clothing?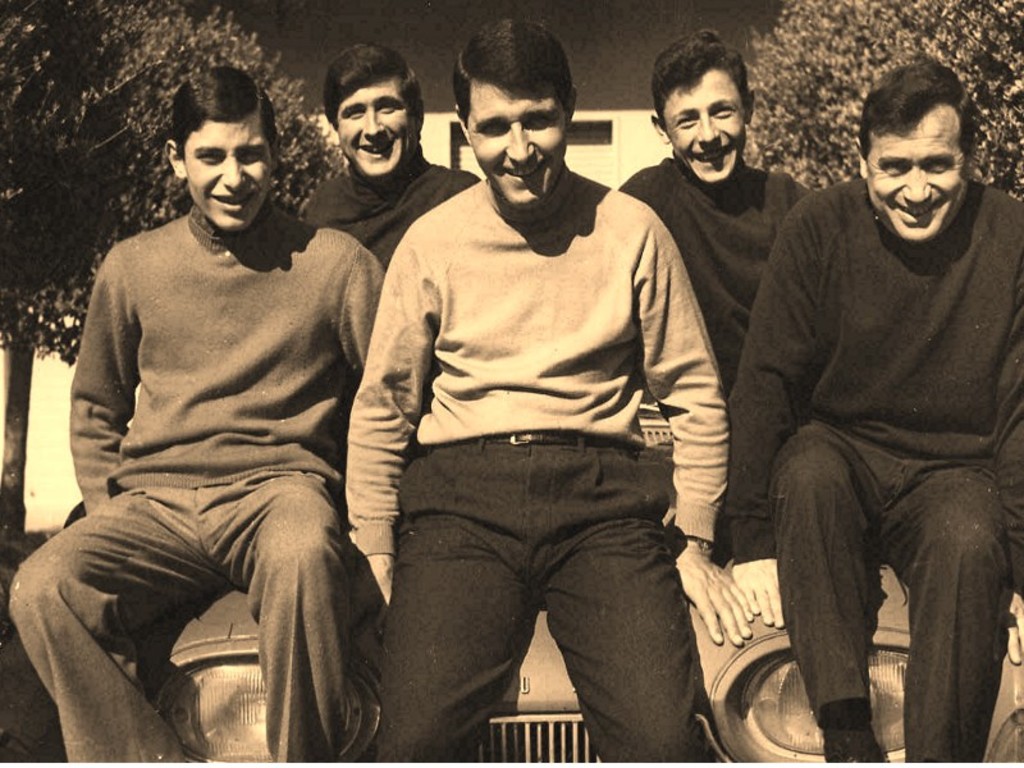
detection(613, 160, 819, 403)
